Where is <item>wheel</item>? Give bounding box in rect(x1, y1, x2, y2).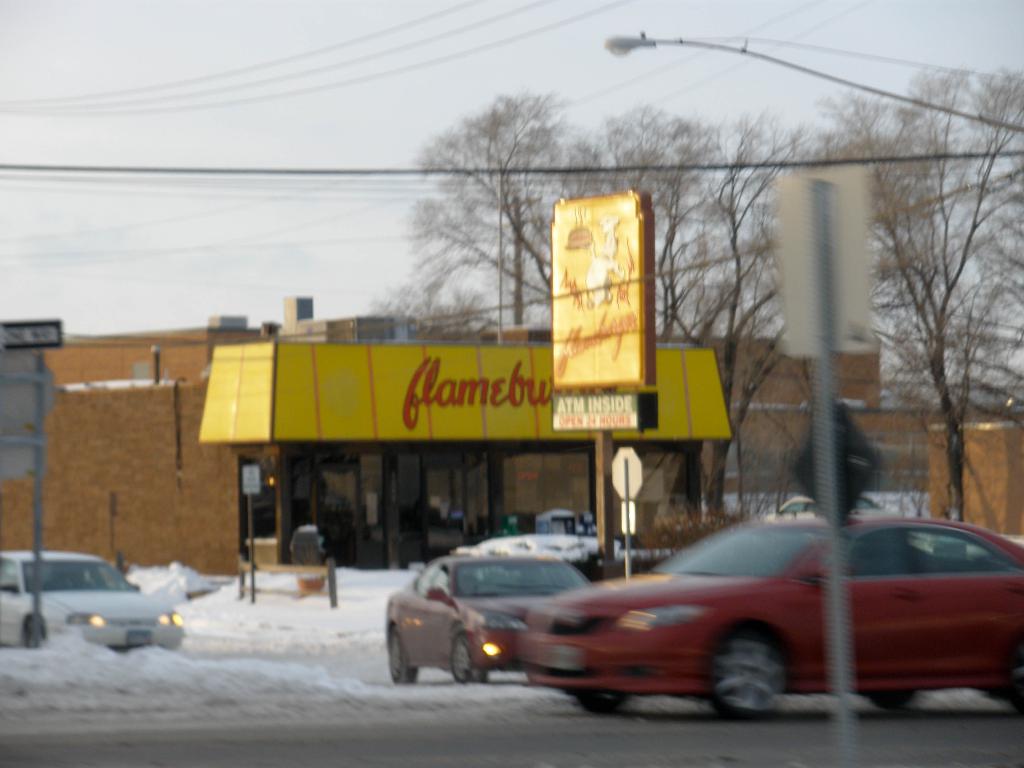
rect(867, 688, 920, 716).
